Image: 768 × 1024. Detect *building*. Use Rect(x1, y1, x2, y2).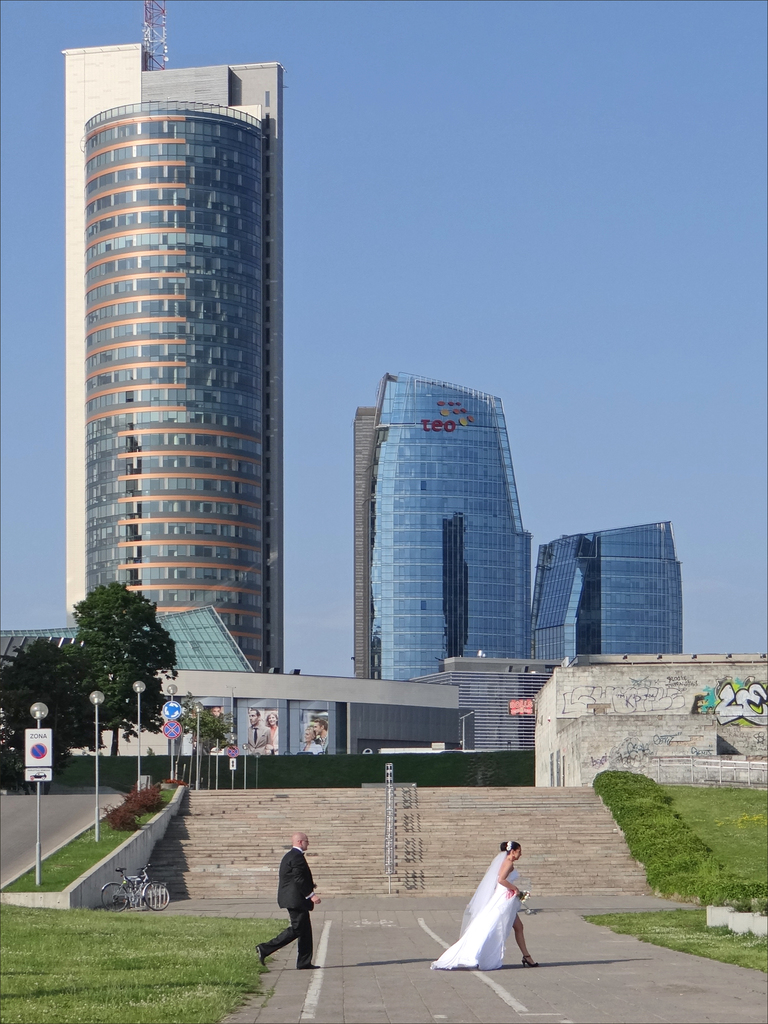
Rect(352, 370, 526, 676).
